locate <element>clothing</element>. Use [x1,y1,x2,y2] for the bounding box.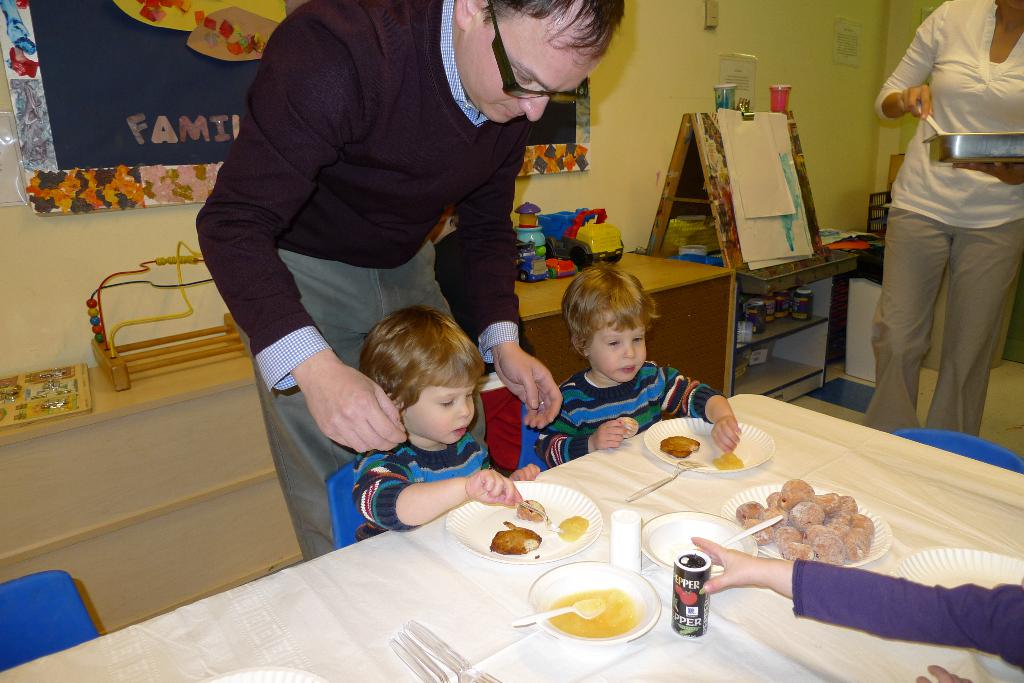
[349,432,488,538].
